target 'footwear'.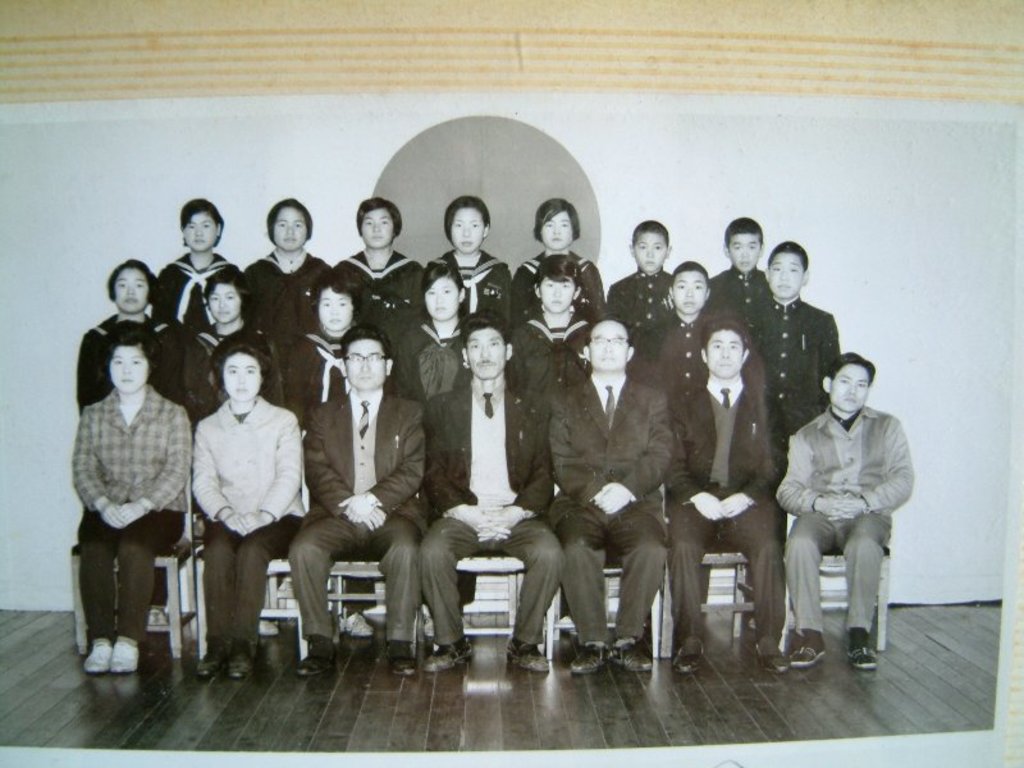
Target region: pyautogui.locateOnScreen(344, 609, 375, 635).
